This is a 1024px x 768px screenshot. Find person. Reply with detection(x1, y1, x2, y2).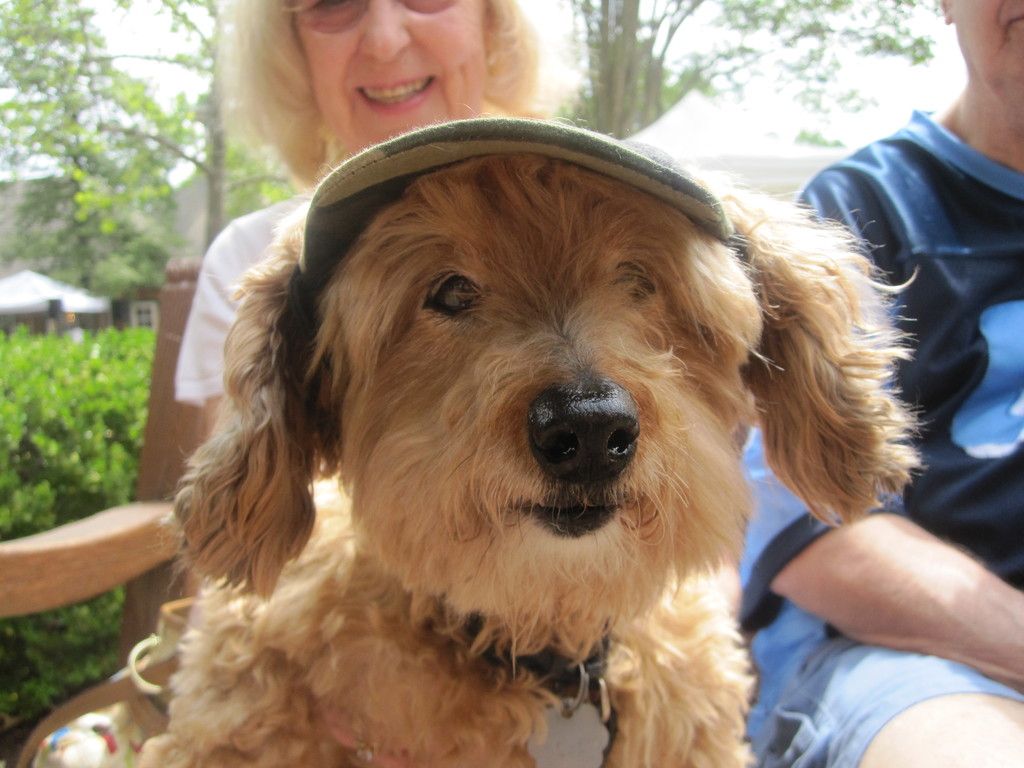
detection(746, 0, 1023, 767).
